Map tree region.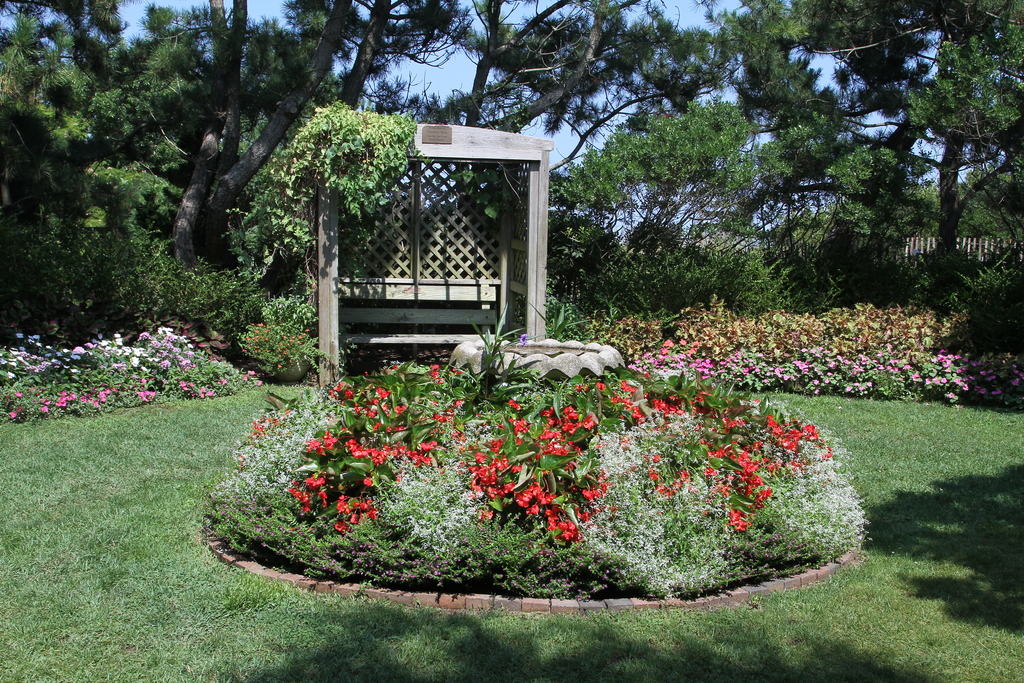
Mapped to BBox(506, 0, 1022, 418).
